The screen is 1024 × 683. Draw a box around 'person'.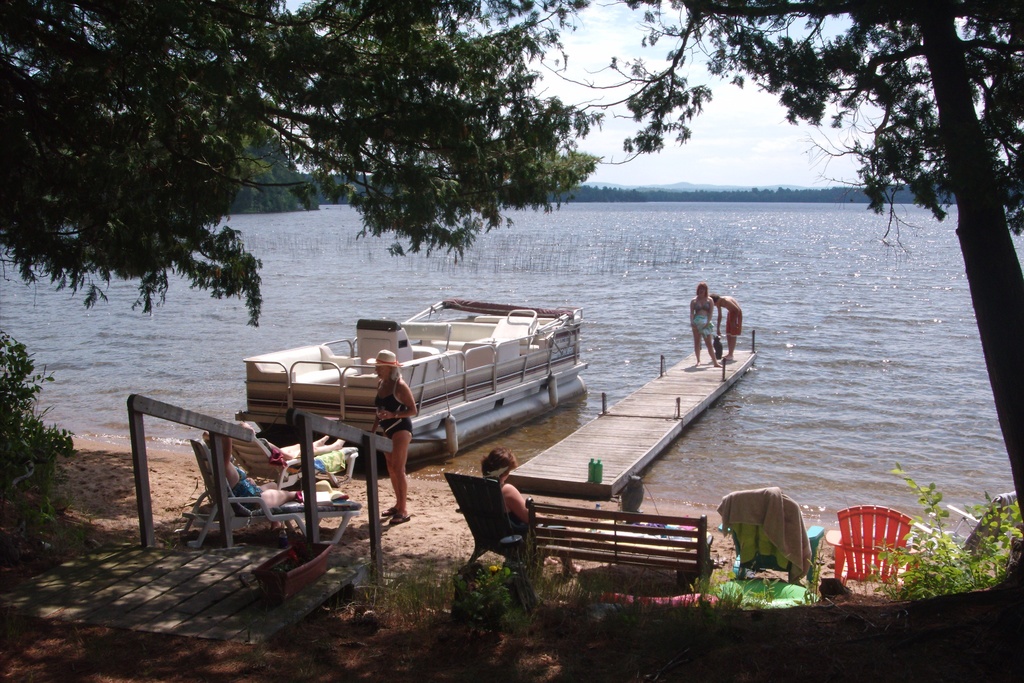
<box>368,349,415,522</box>.
